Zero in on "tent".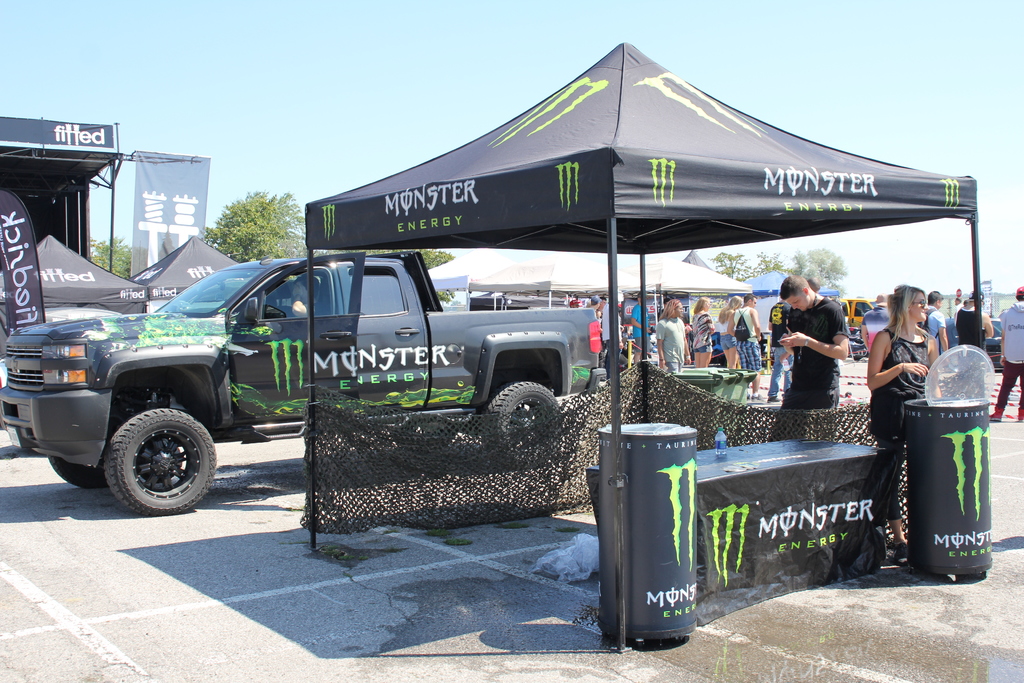
Zeroed in: <box>58,53,990,543</box>.
